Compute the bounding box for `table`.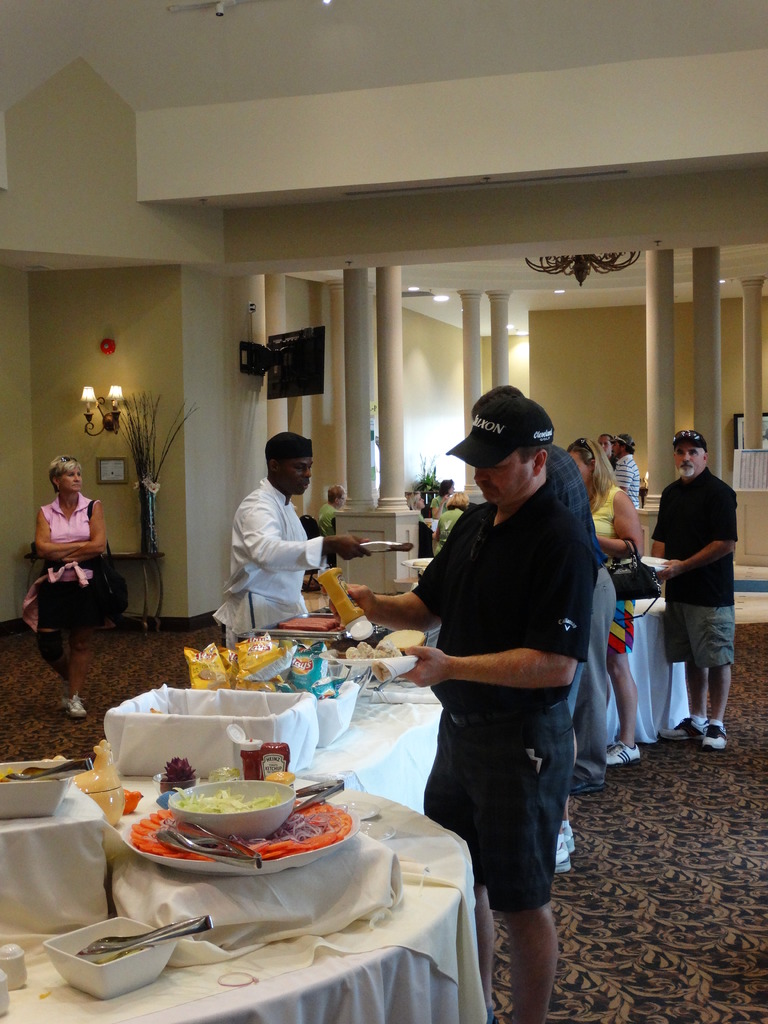
86,671,445,817.
